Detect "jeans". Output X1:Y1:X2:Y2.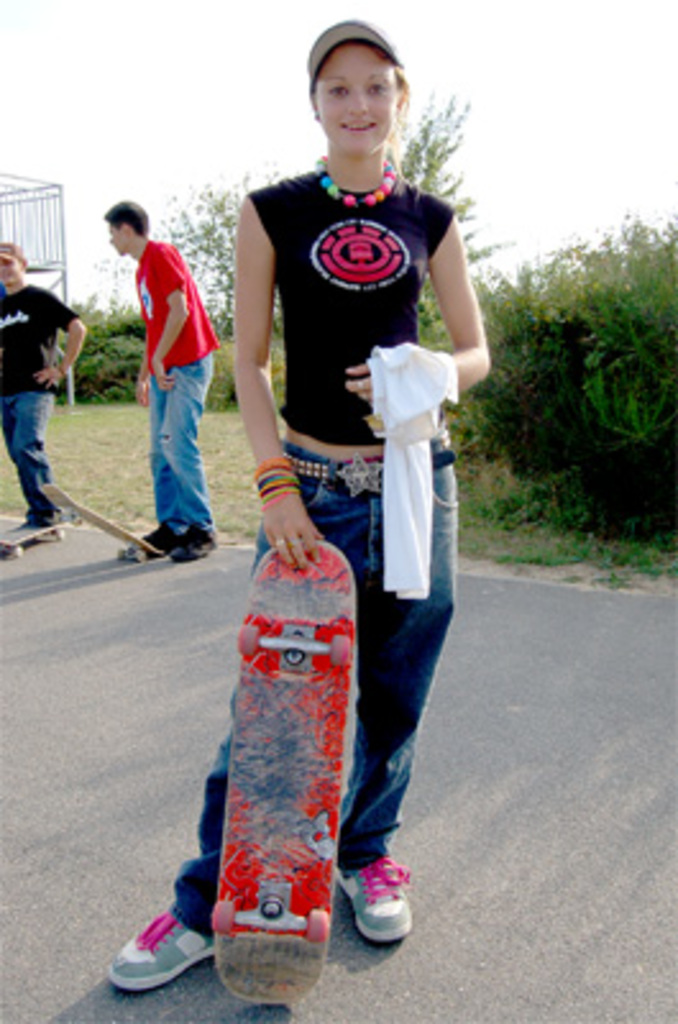
171:425:458:942.
